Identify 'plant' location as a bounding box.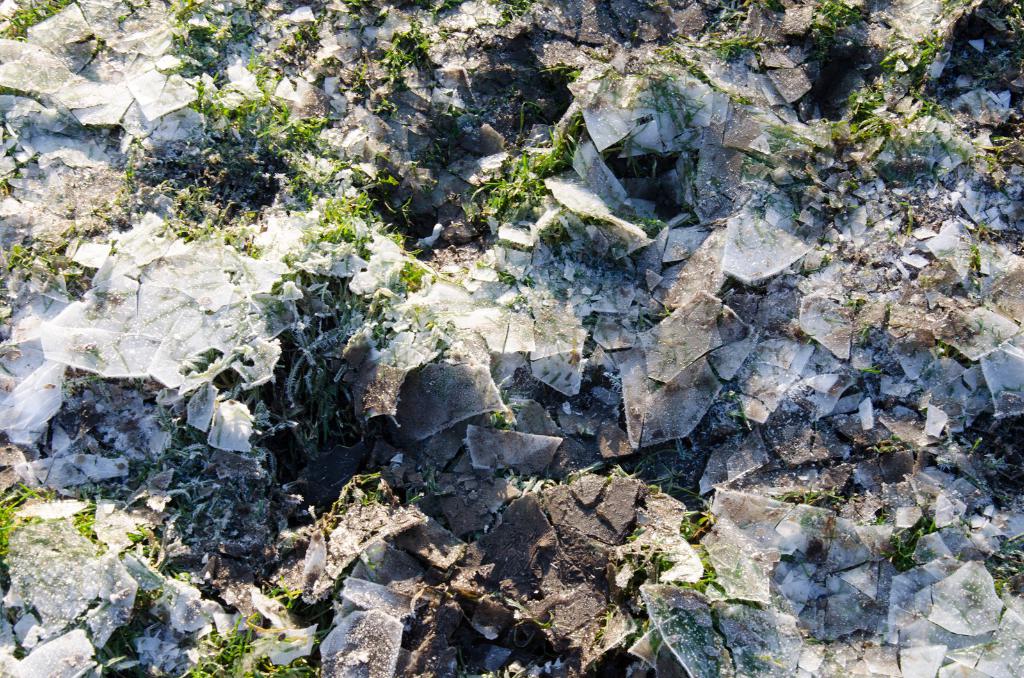
133,525,170,567.
